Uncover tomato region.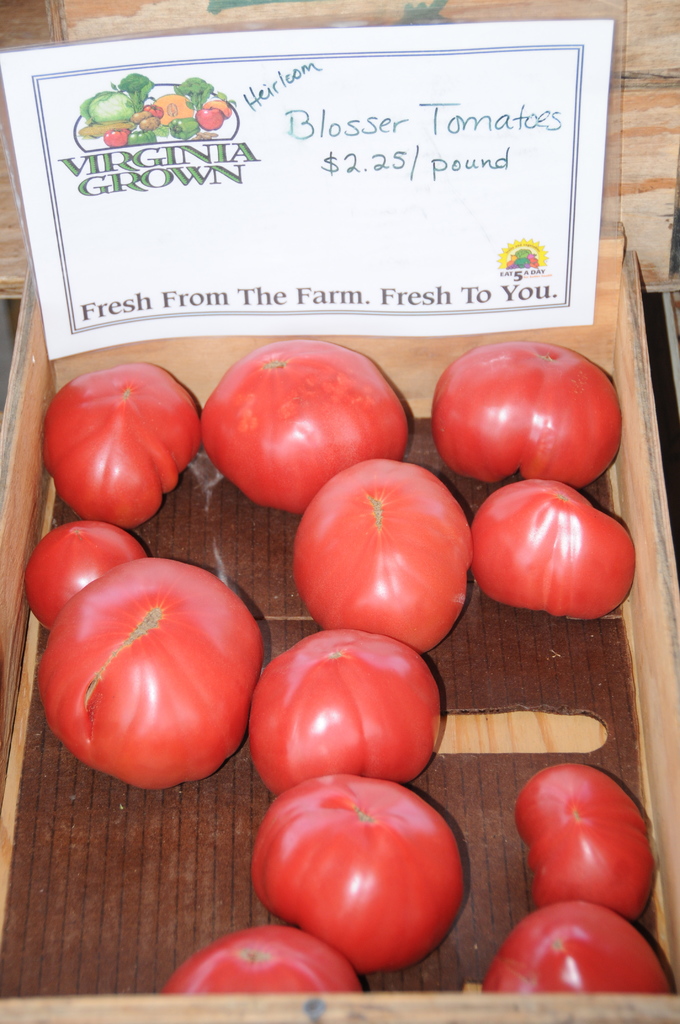
Uncovered: select_region(22, 518, 142, 632).
